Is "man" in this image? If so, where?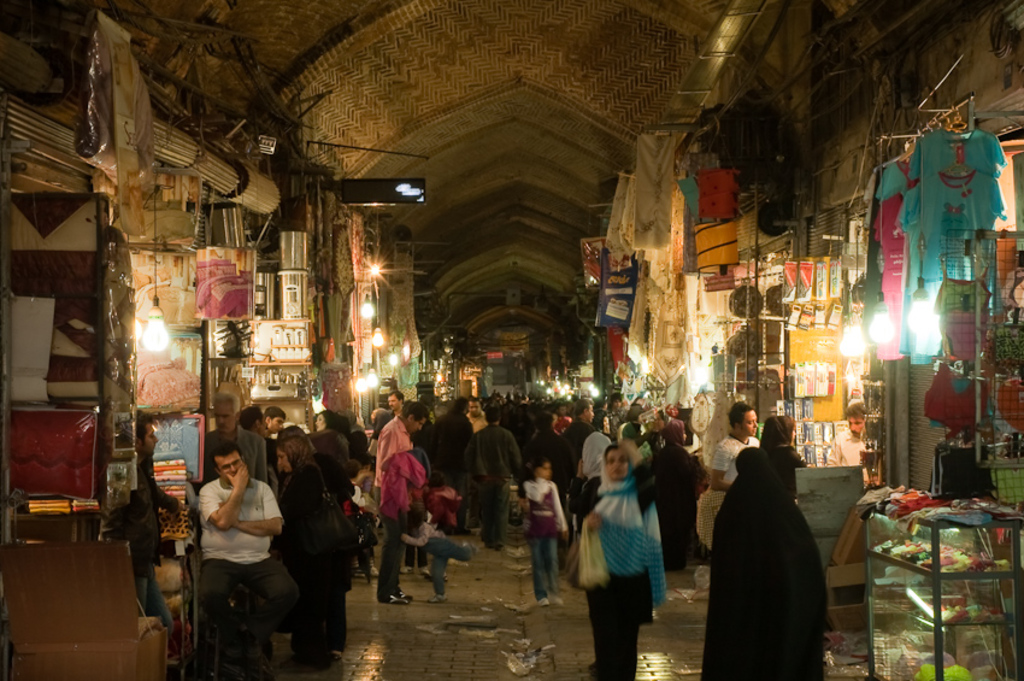
Yes, at [704, 407, 767, 516].
